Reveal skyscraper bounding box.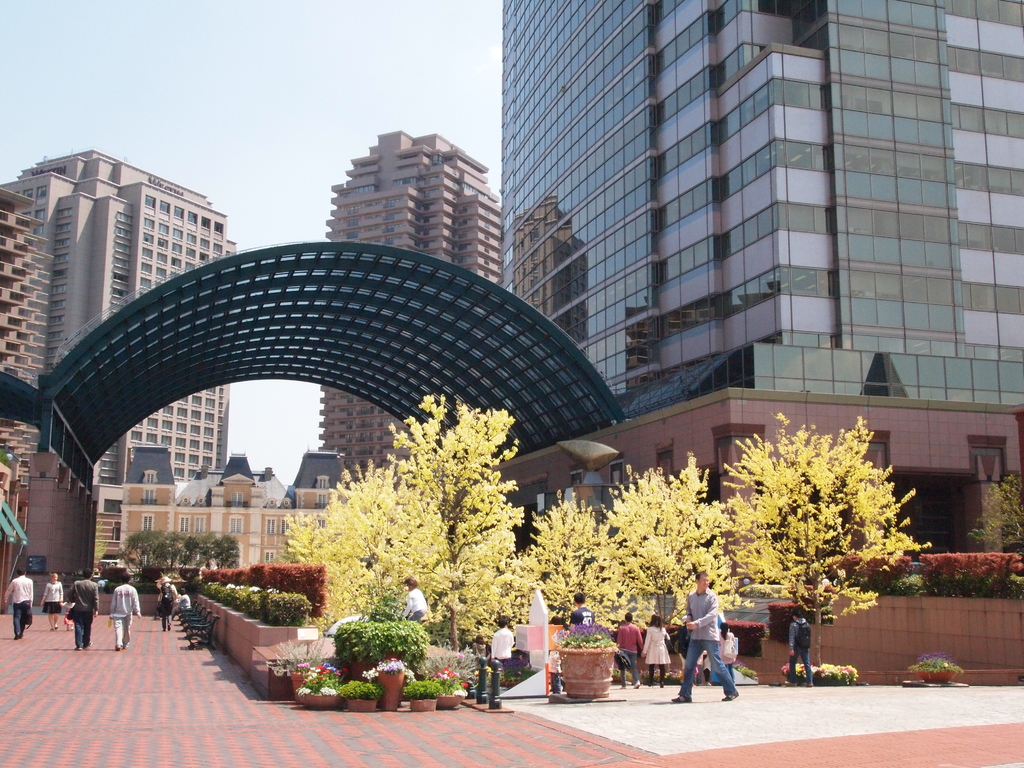
Revealed: bbox=[497, 0, 1023, 486].
